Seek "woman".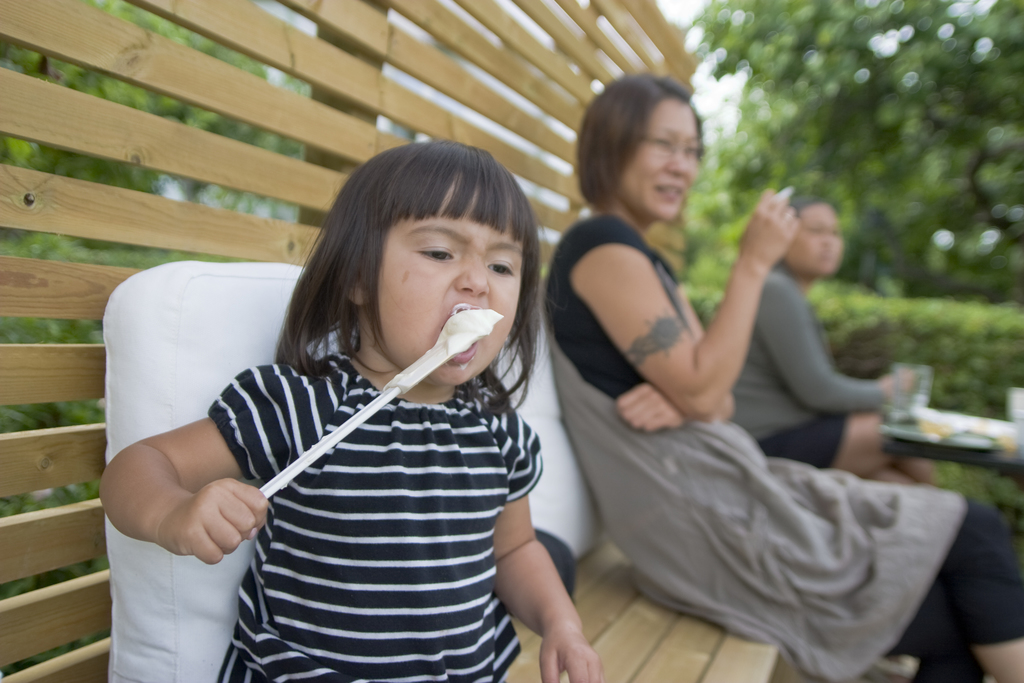
<bbox>735, 194, 929, 486</bbox>.
